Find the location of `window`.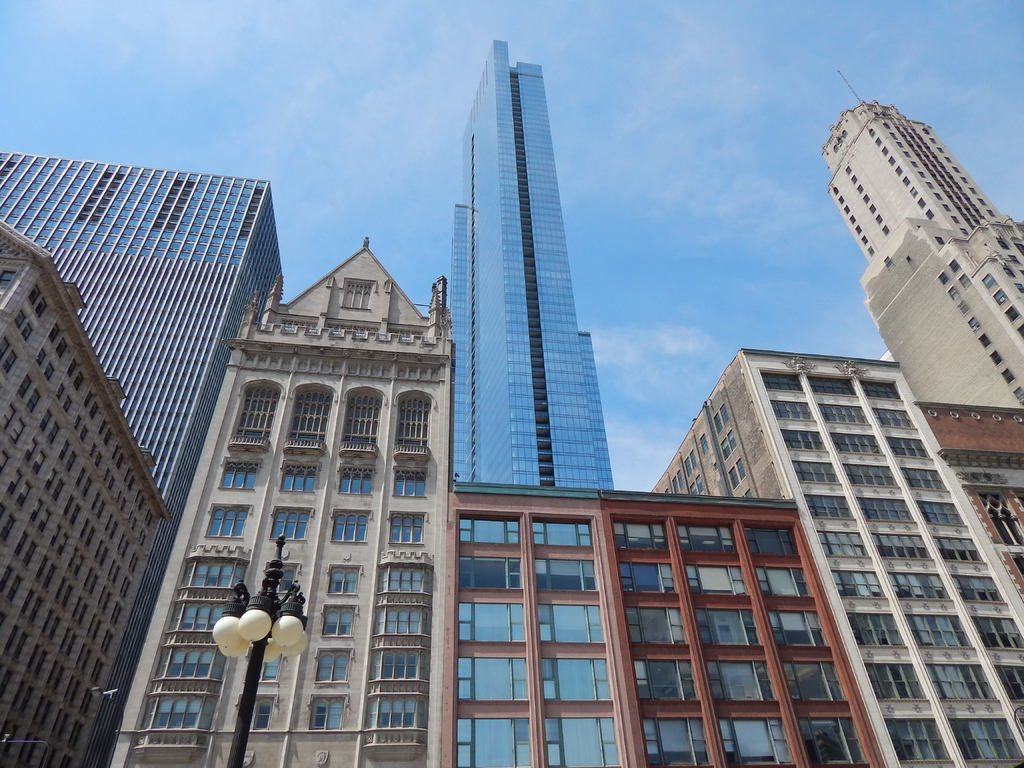
Location: [x1=637, y1=712, x2=721, y2=767].
